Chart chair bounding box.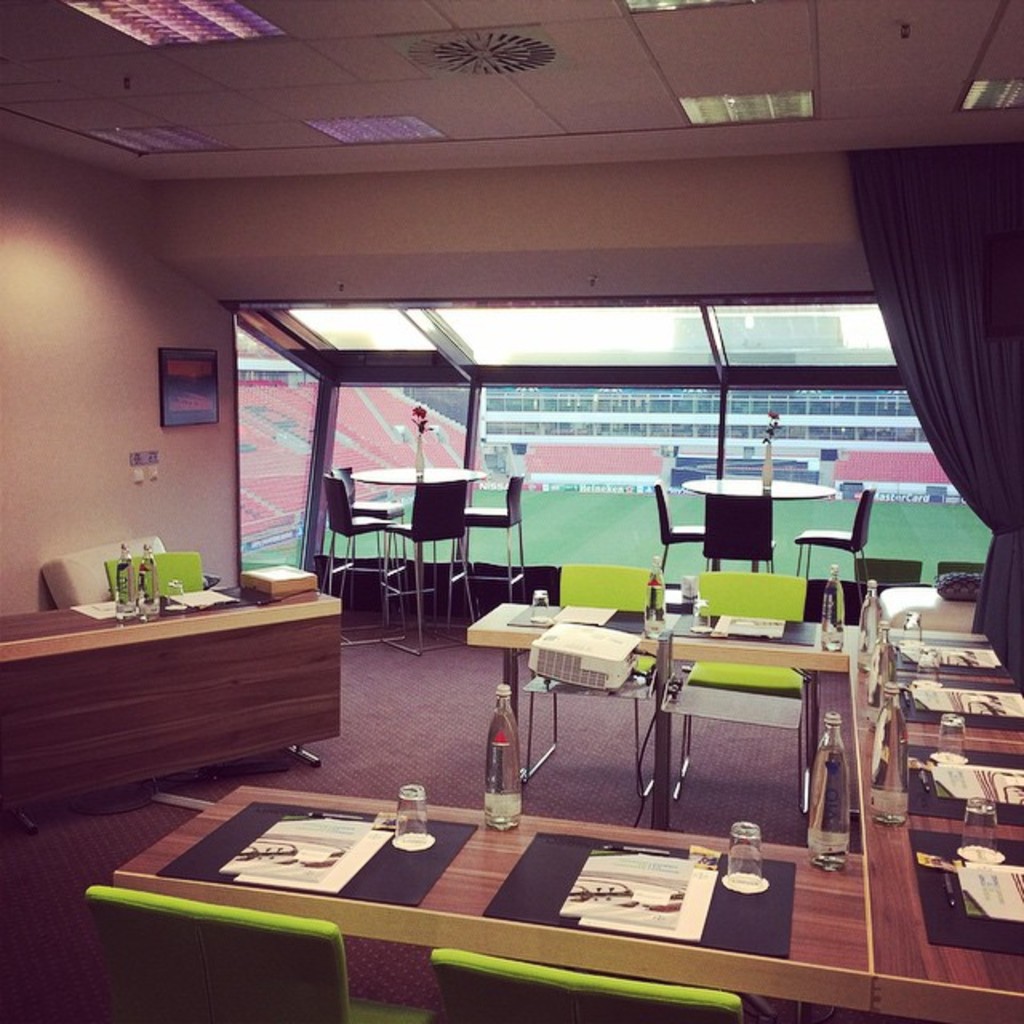
Charted: 320/470/408/646.
